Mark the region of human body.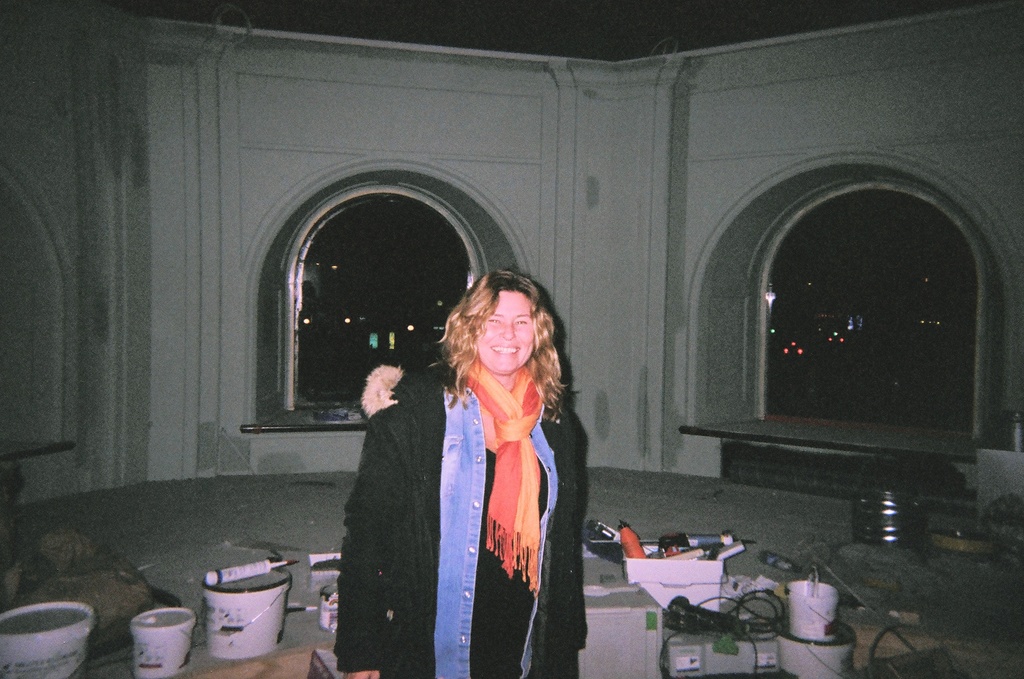
Region: x1=330 y1=265 x2=590 y2=678.
